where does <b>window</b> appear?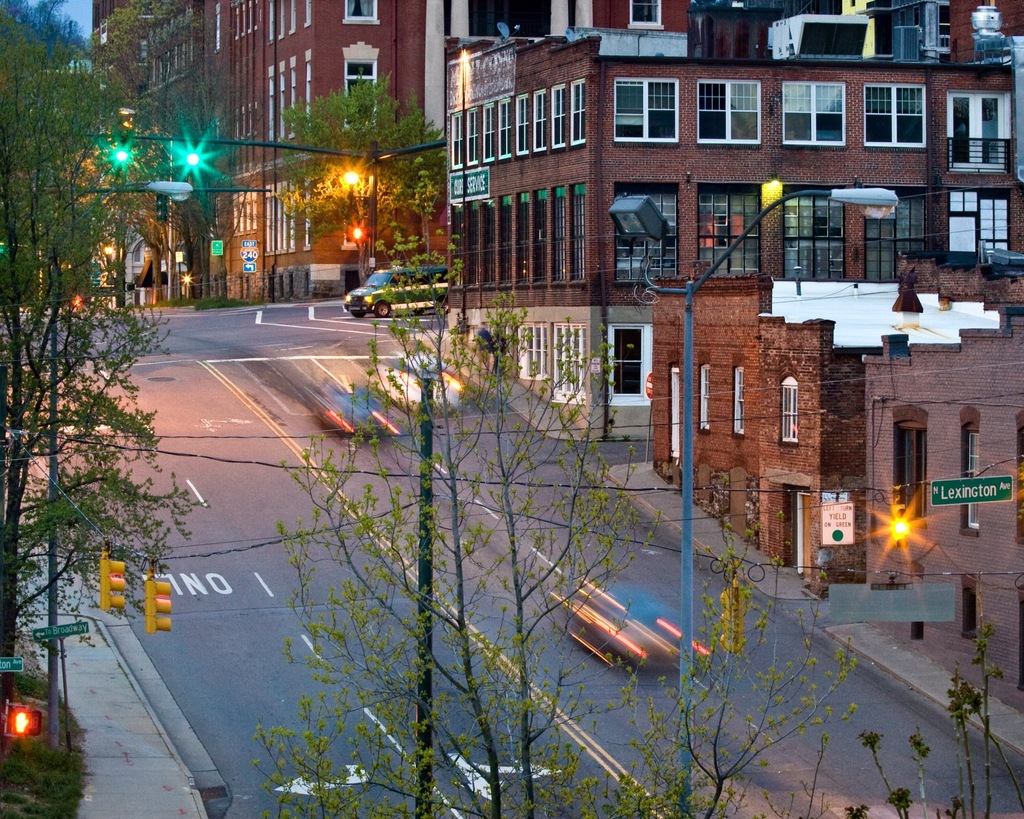
Appears at box(154, 58, 161, 88).
